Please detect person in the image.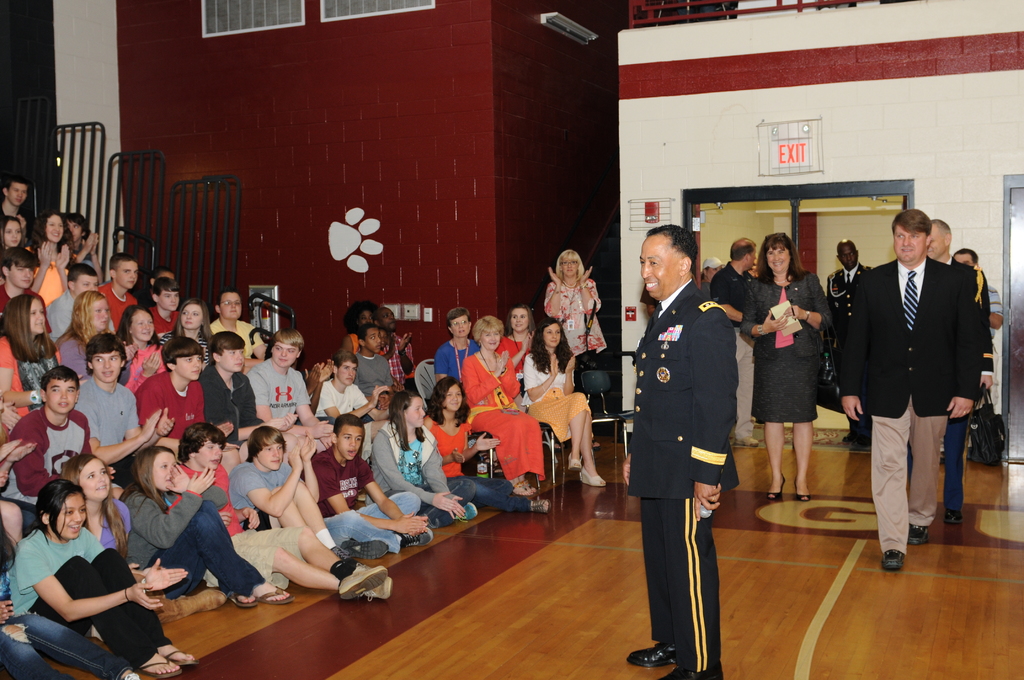
[left=712, top=236, right=774, bottom=452].
